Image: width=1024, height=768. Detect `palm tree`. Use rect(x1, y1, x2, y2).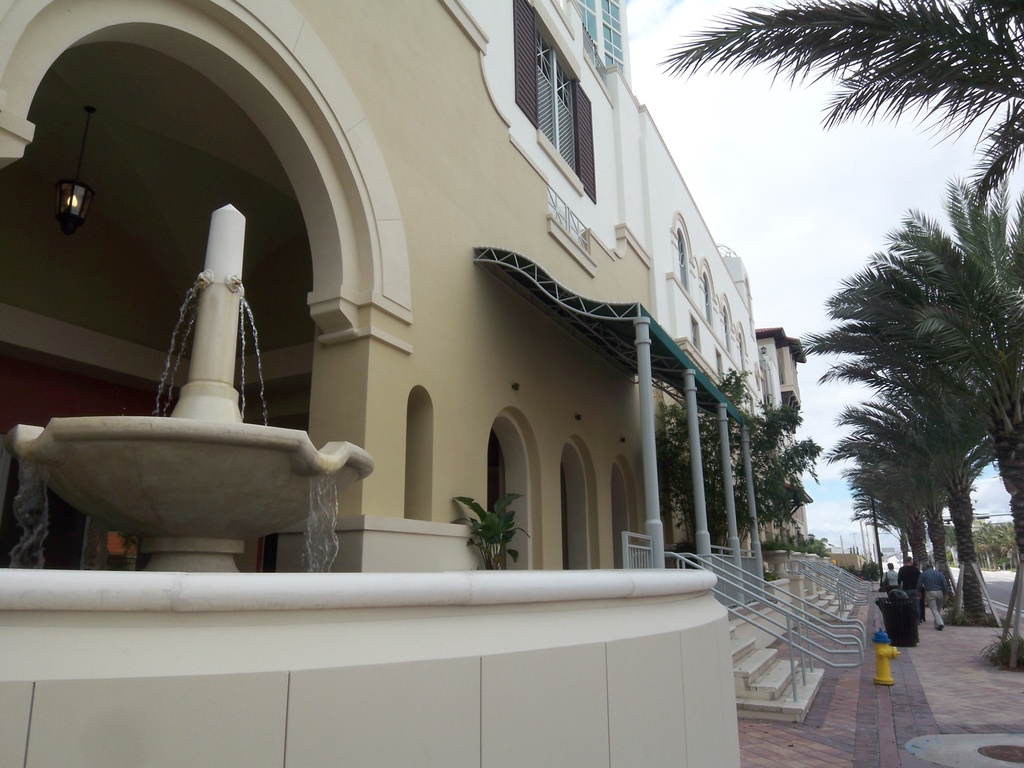
rect(771, 375, 916, 663).
